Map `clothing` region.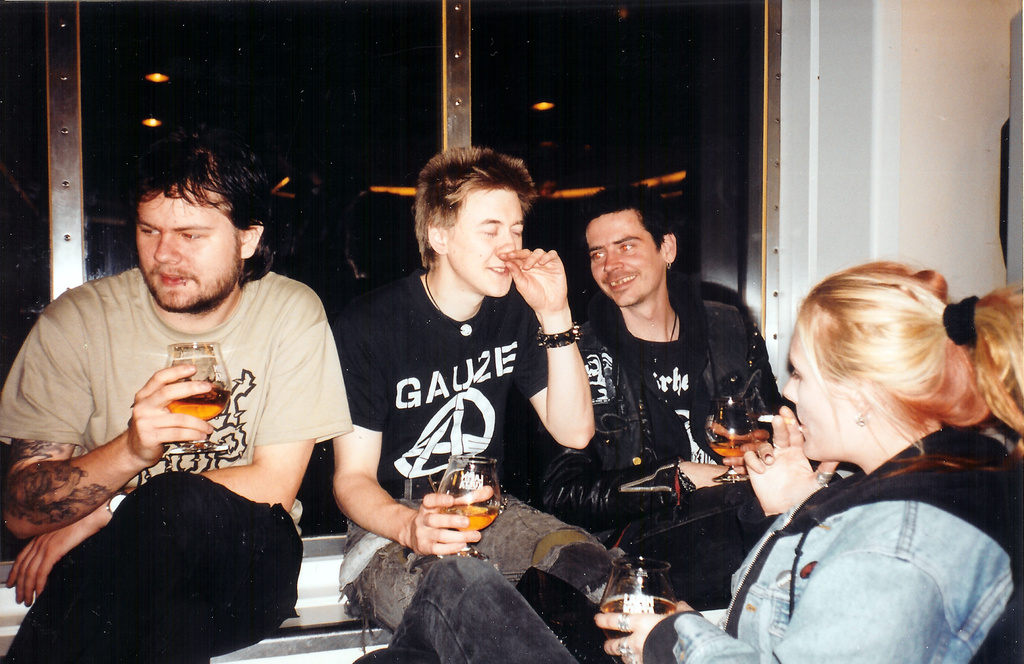
Mapped to {"left": 547, "top": 303, "right": 810, "bottom": 551}.
